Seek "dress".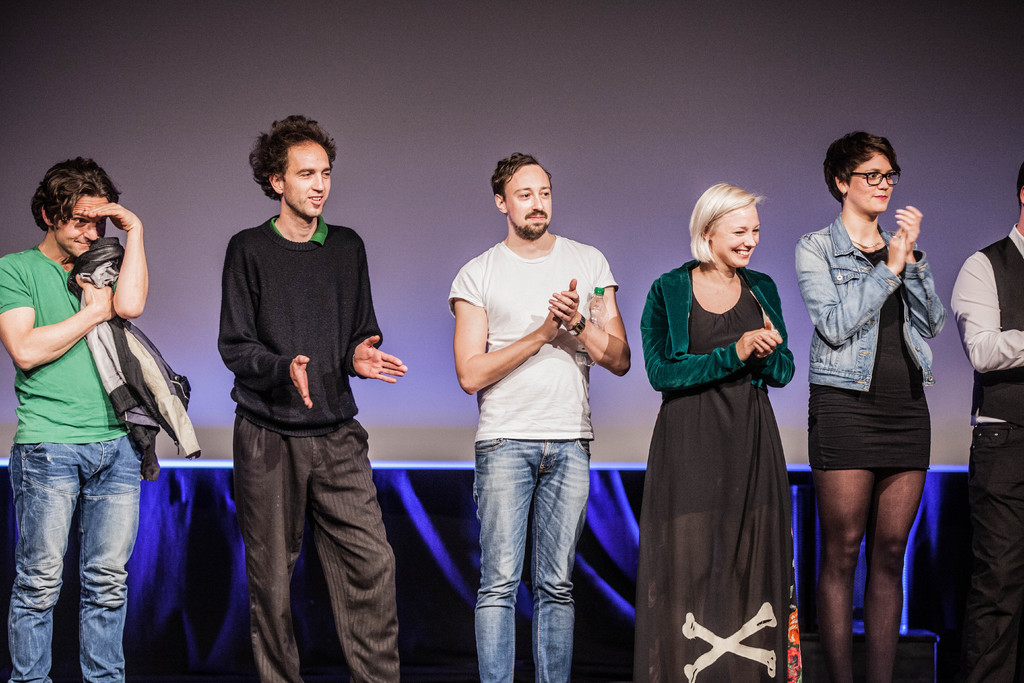
[810, 243, 931, 468].
